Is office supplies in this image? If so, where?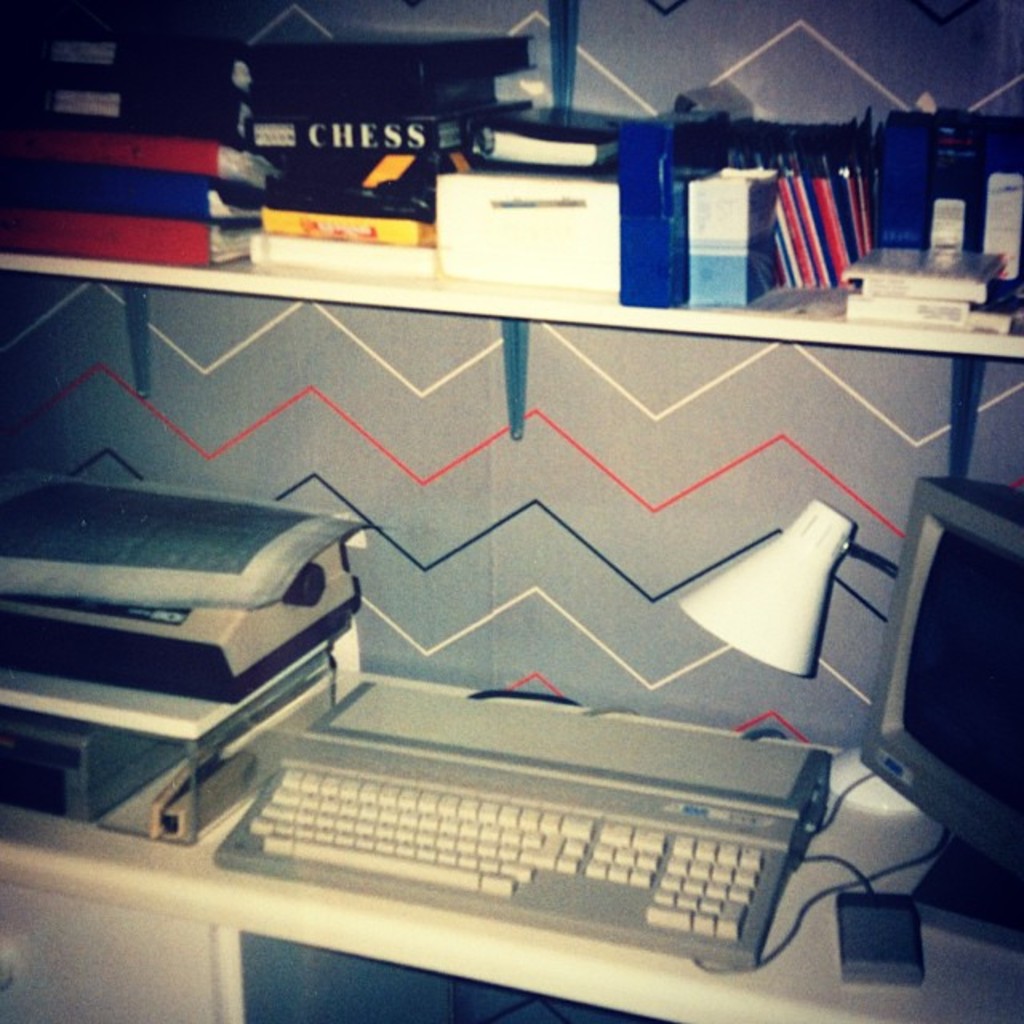
Yes, at <box>437,173,621,288</box>.
